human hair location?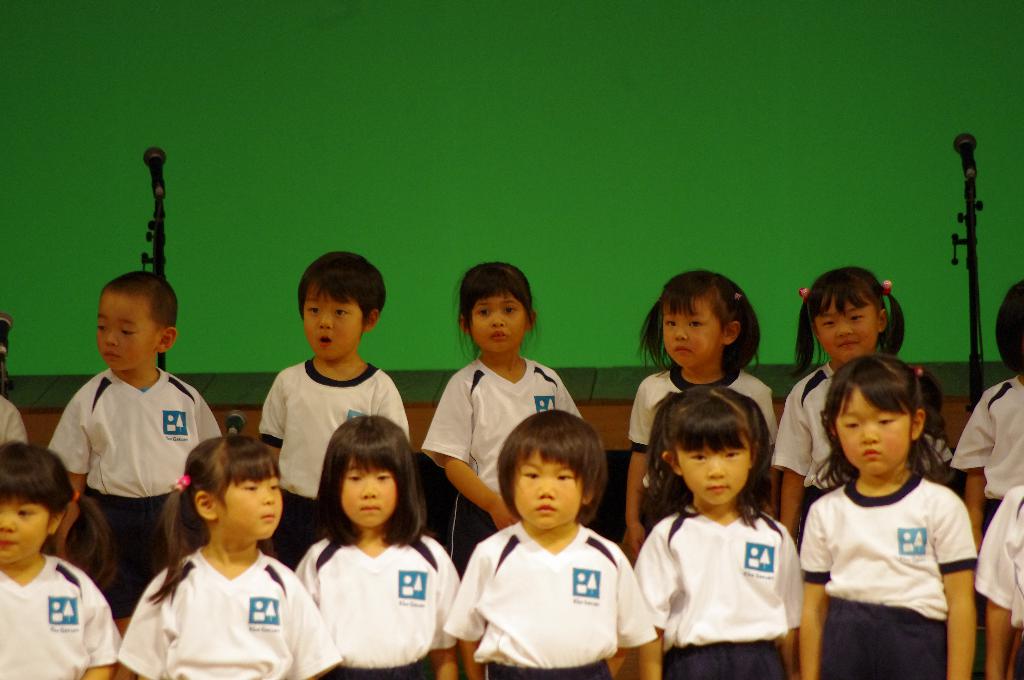
(101, 270, 177, 328)
